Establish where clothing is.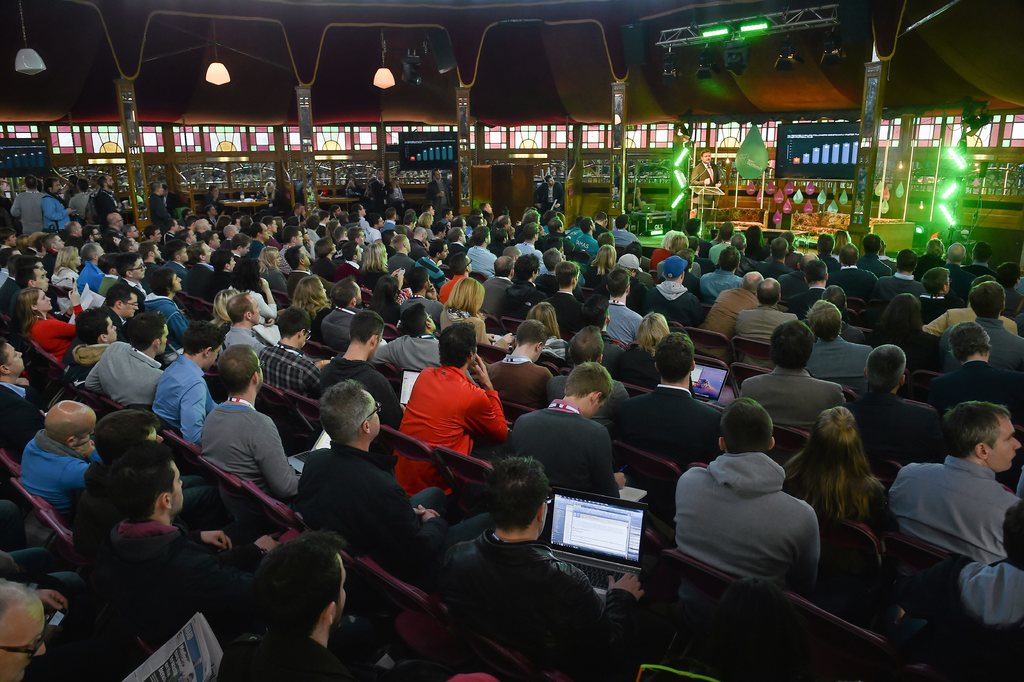
Established at {"left": 692, "top": 234, "right": 709, "bottom": 260}.
